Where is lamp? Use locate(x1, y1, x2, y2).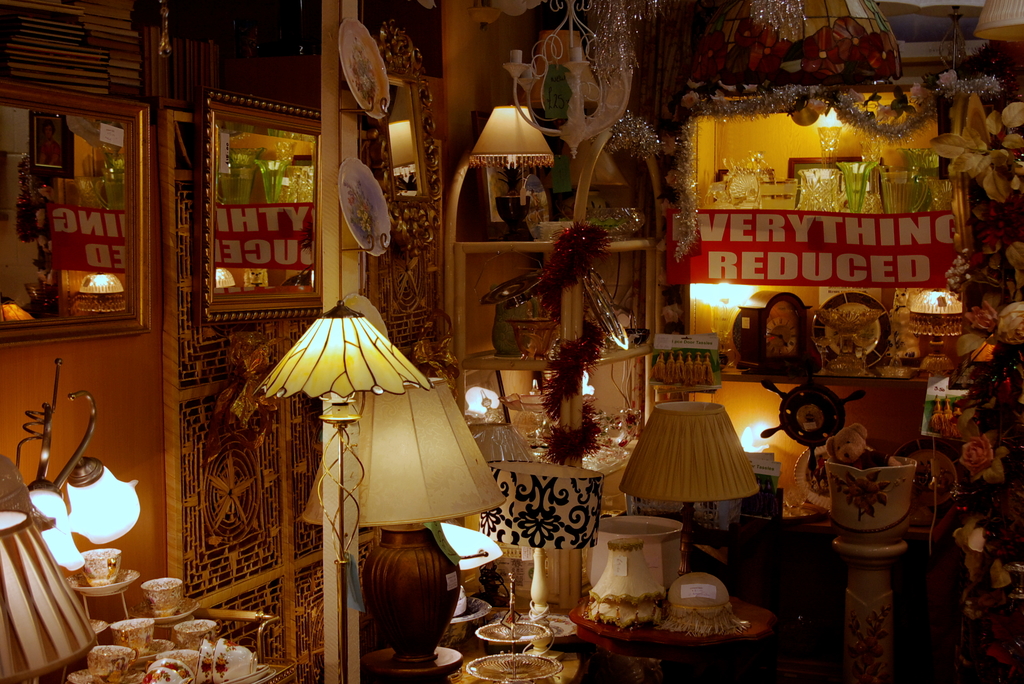
locate(737, 420, 771, 454).
